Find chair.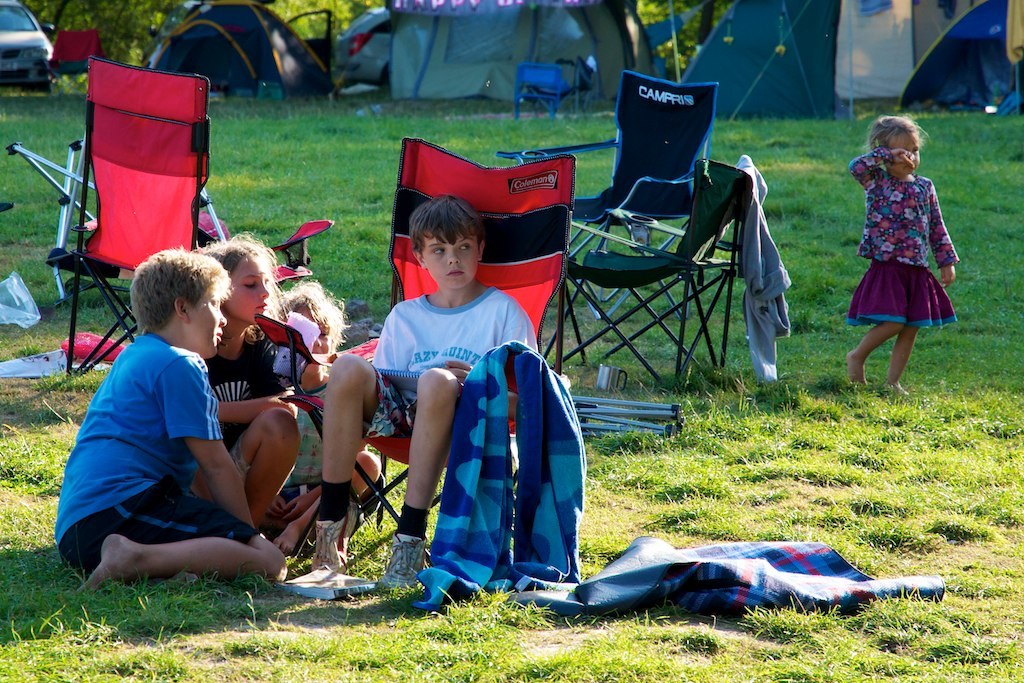
bbox=(511, 58, 570, 121).
